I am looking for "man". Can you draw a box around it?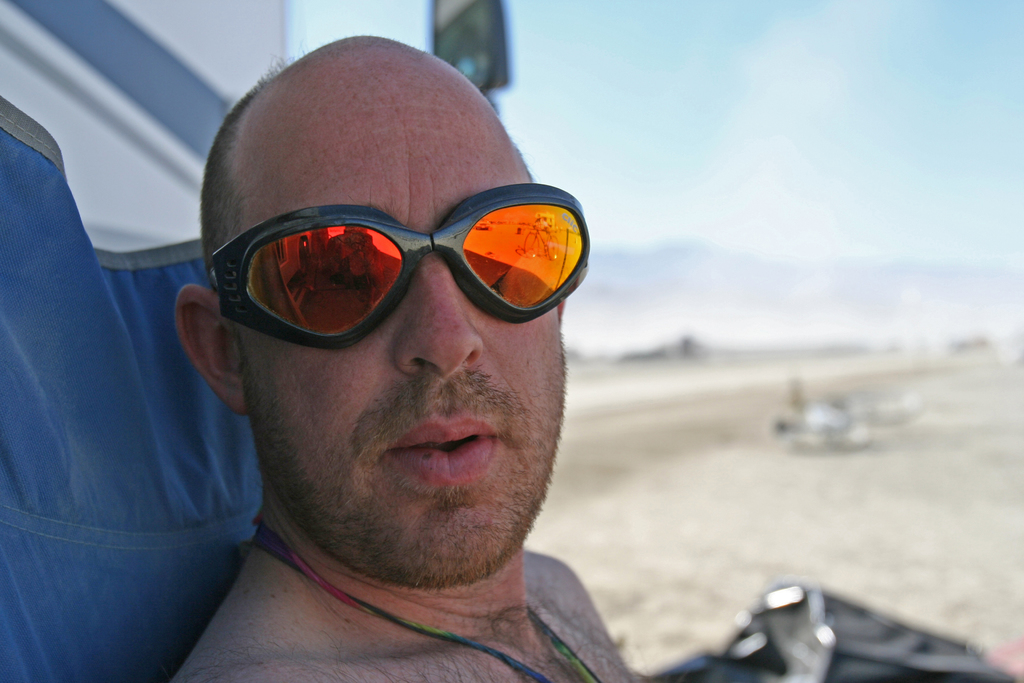
Sure, the bounding box is 44 44 719 671.
